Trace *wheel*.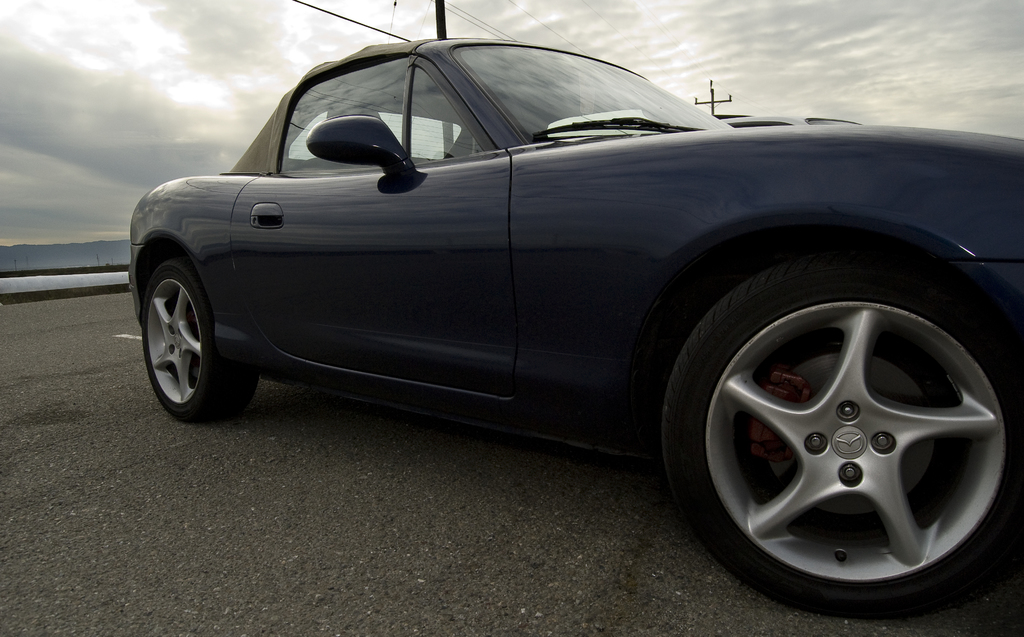
Traced to l=663, t=254, r=1020, b=619.
